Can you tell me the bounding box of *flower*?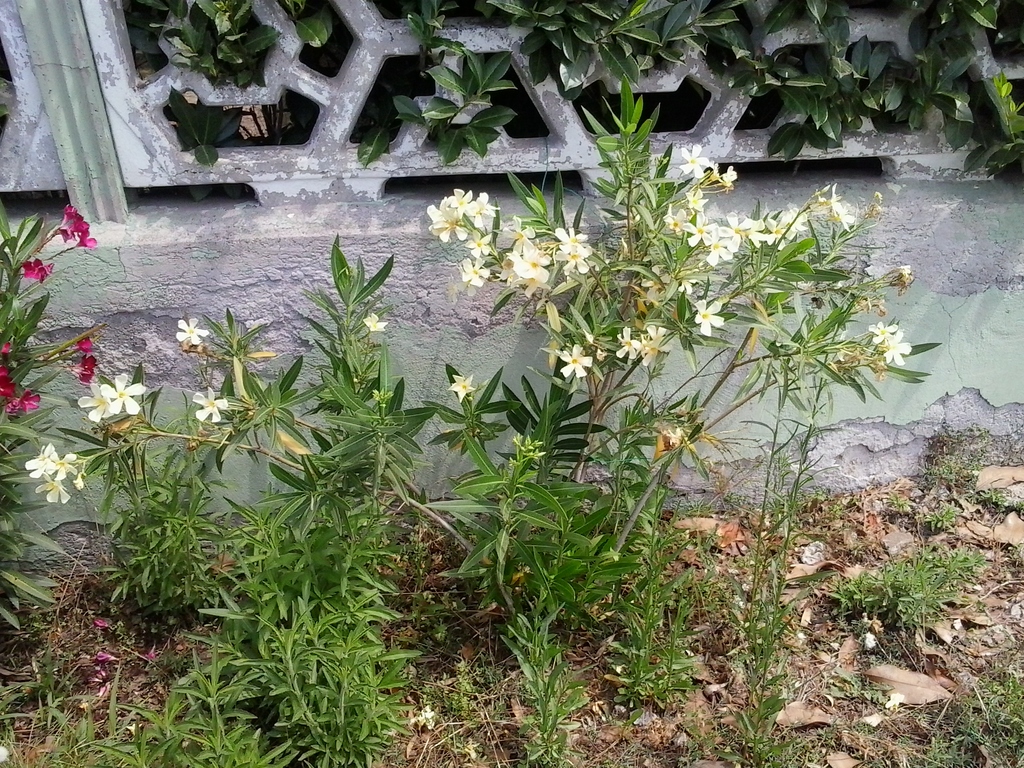
bbox=[694, 296, 726, 339].
